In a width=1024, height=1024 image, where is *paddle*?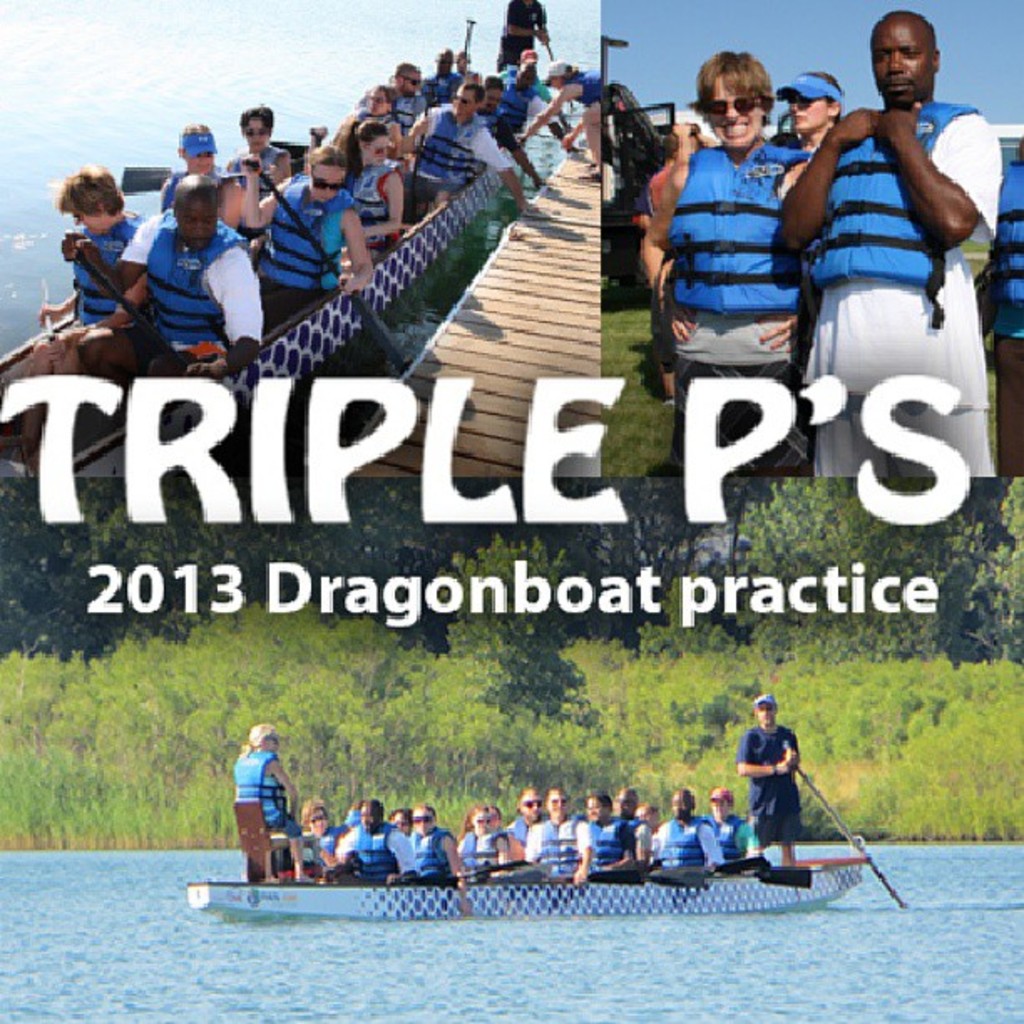
bbox=[801, 775, 907, 904].
